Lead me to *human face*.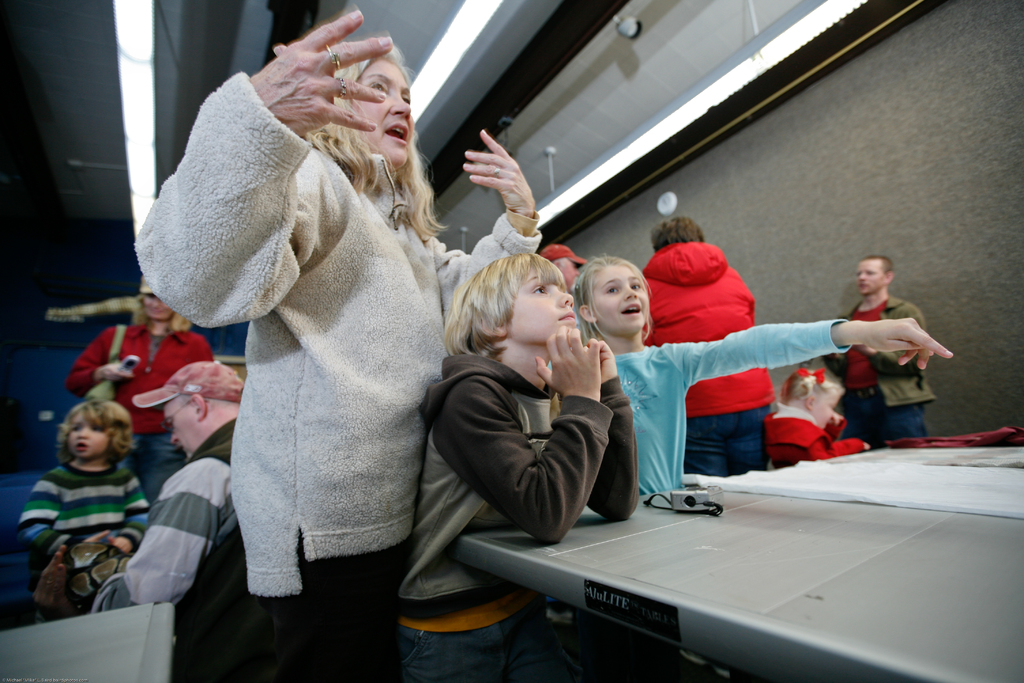
Lead to 859, 260, 885, 294.
